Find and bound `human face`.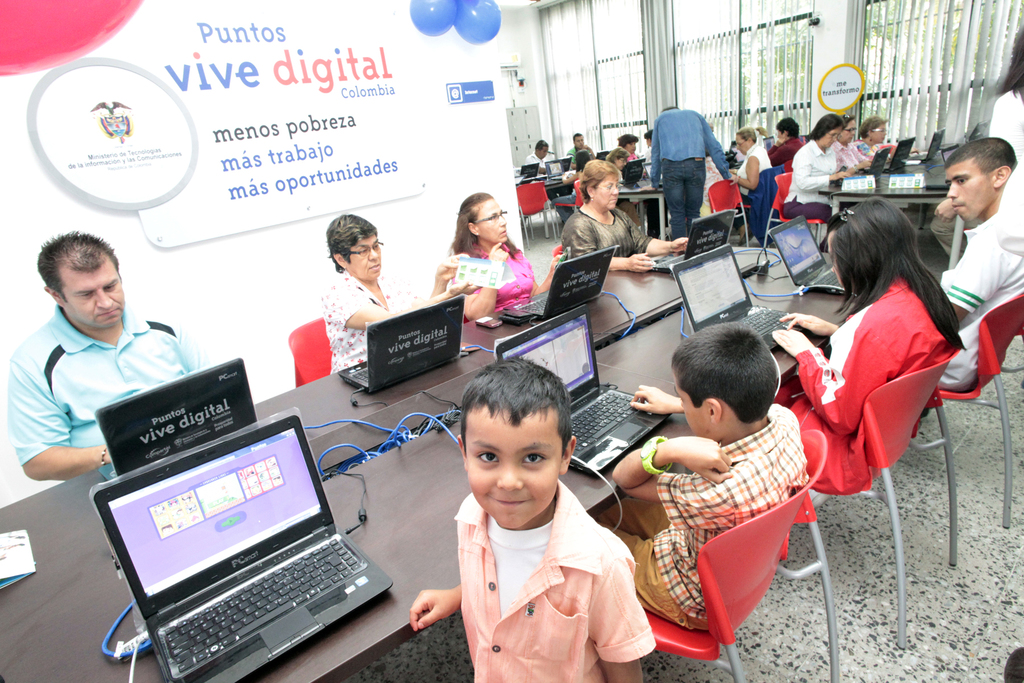
Bound: detection(668, 360, 719, 452).
